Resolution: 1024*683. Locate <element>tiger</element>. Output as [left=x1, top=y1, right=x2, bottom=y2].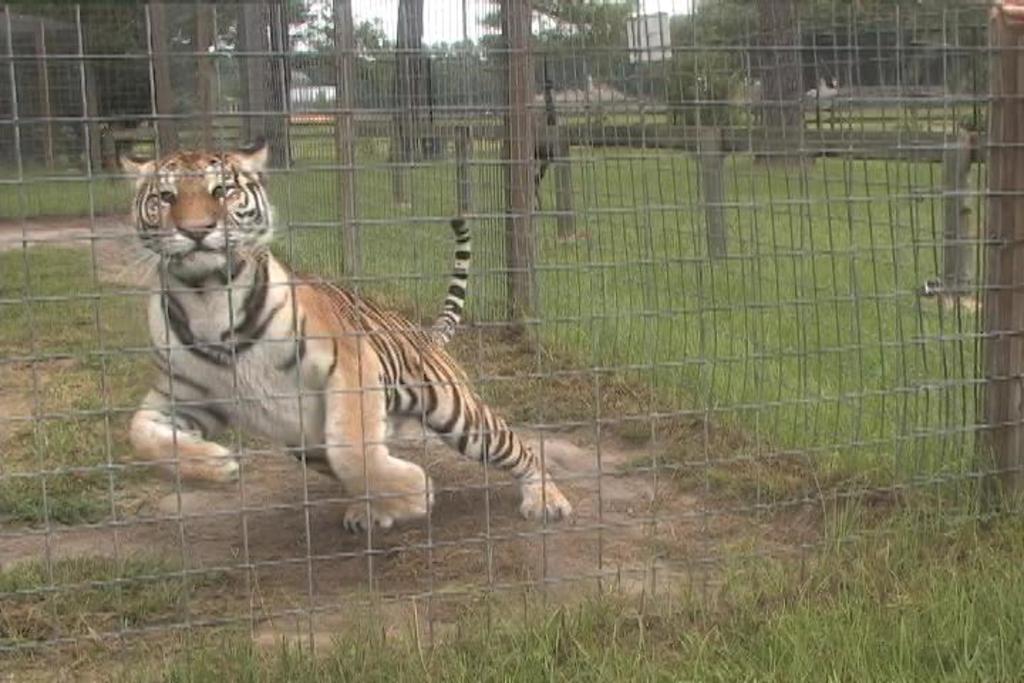
[left=112, top=132, right=572, bottom=522].
